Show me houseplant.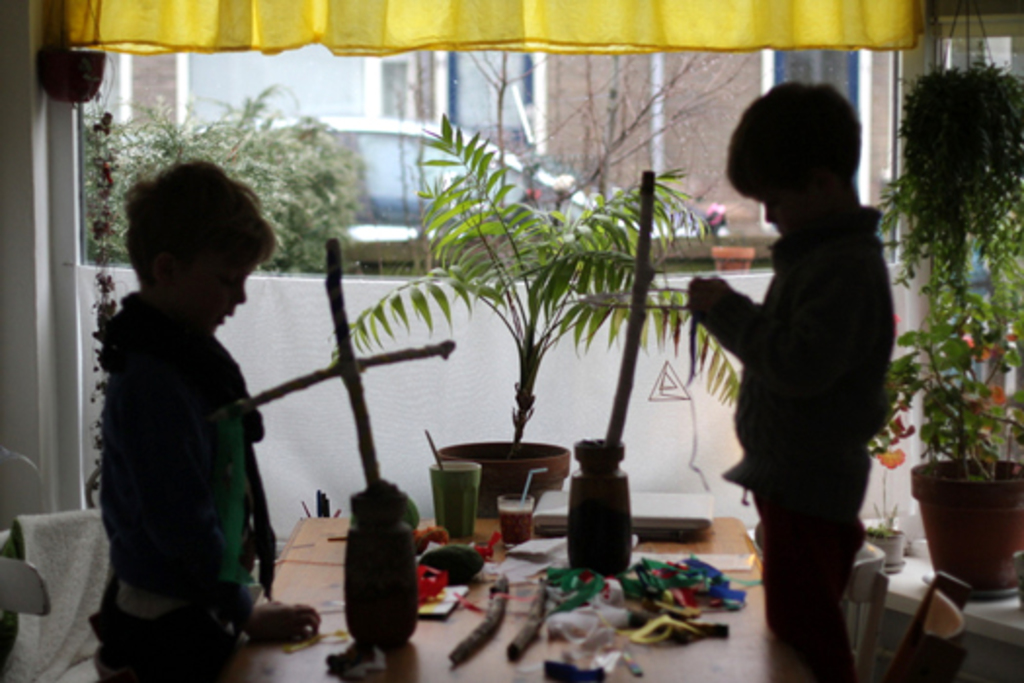
houseplant is here: 320,107,714,515.
